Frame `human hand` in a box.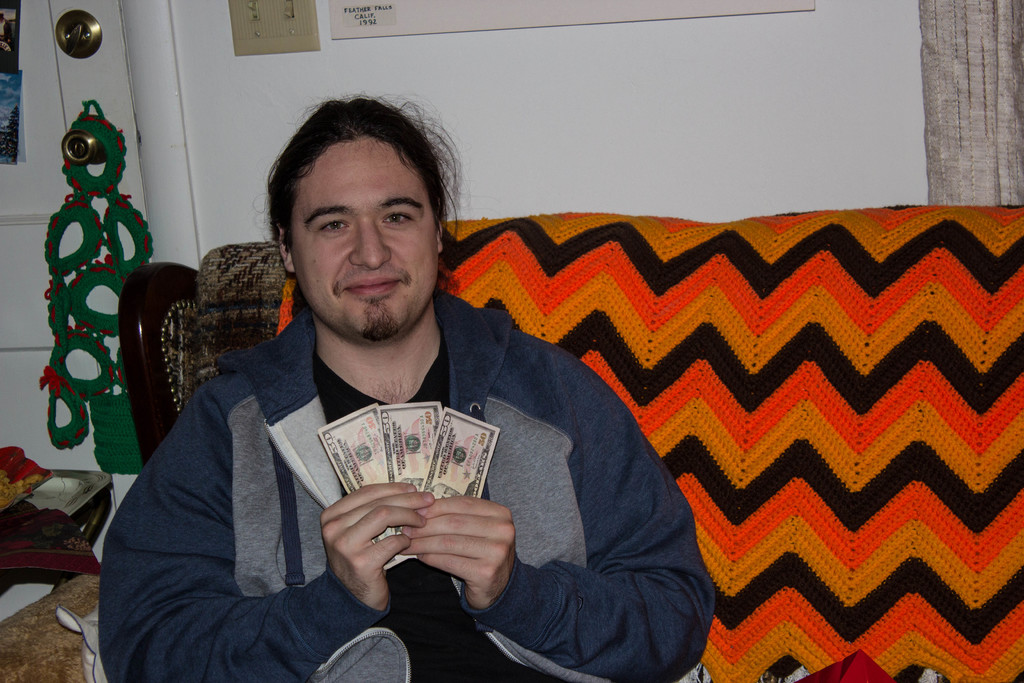
[left=305, top=479, right=453, bottom=611].
